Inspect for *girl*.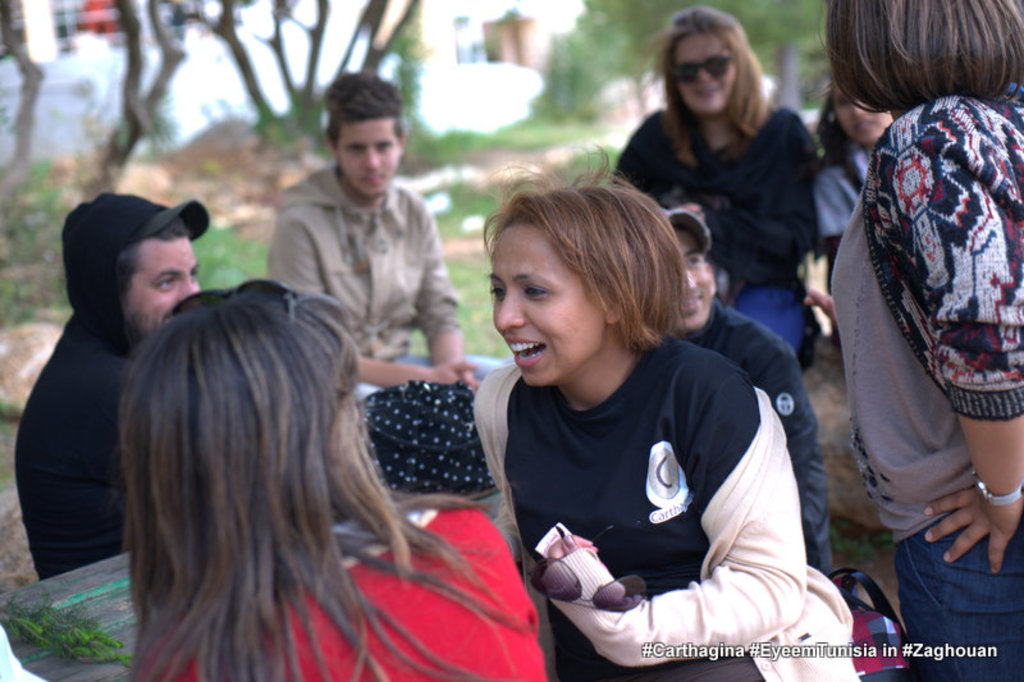
Inspection: crop(833, 0, 1023, 681).
